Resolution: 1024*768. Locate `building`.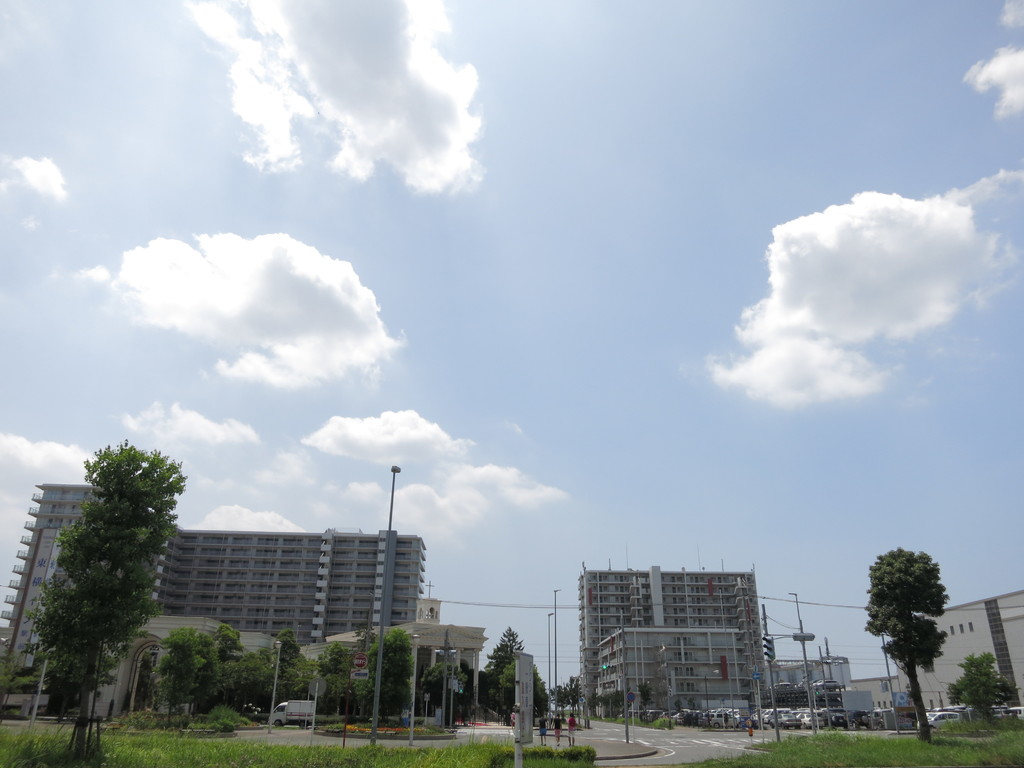
0:484:131:716.
